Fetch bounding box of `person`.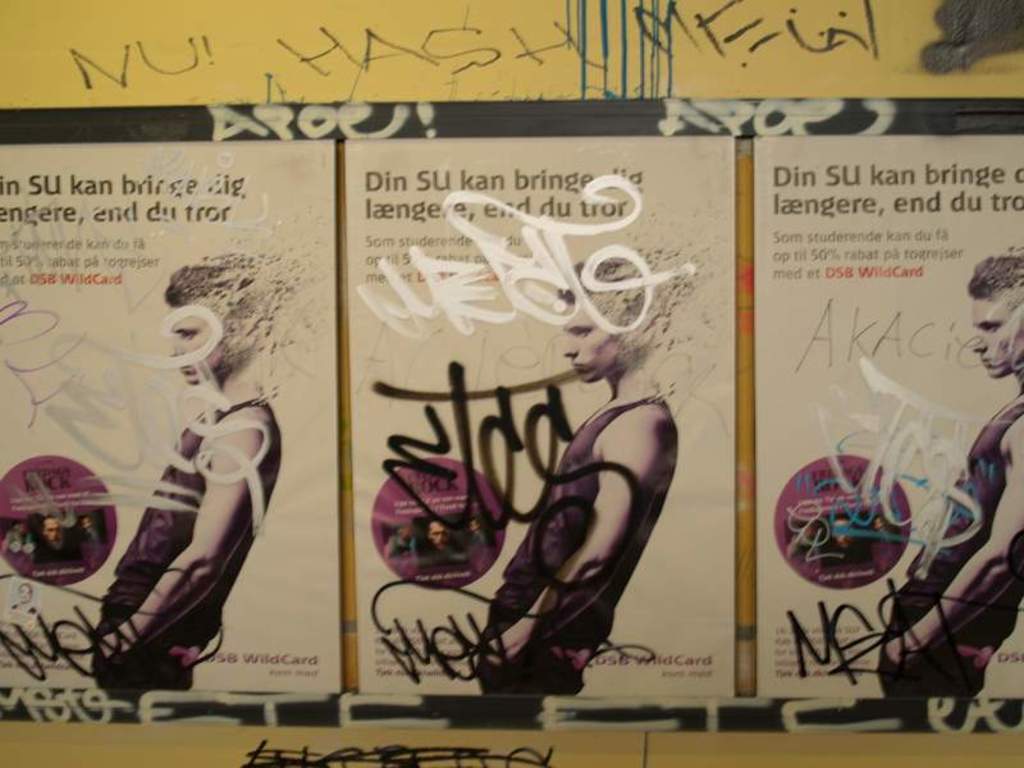
Bbox: box(389, 520, 494, 570).
